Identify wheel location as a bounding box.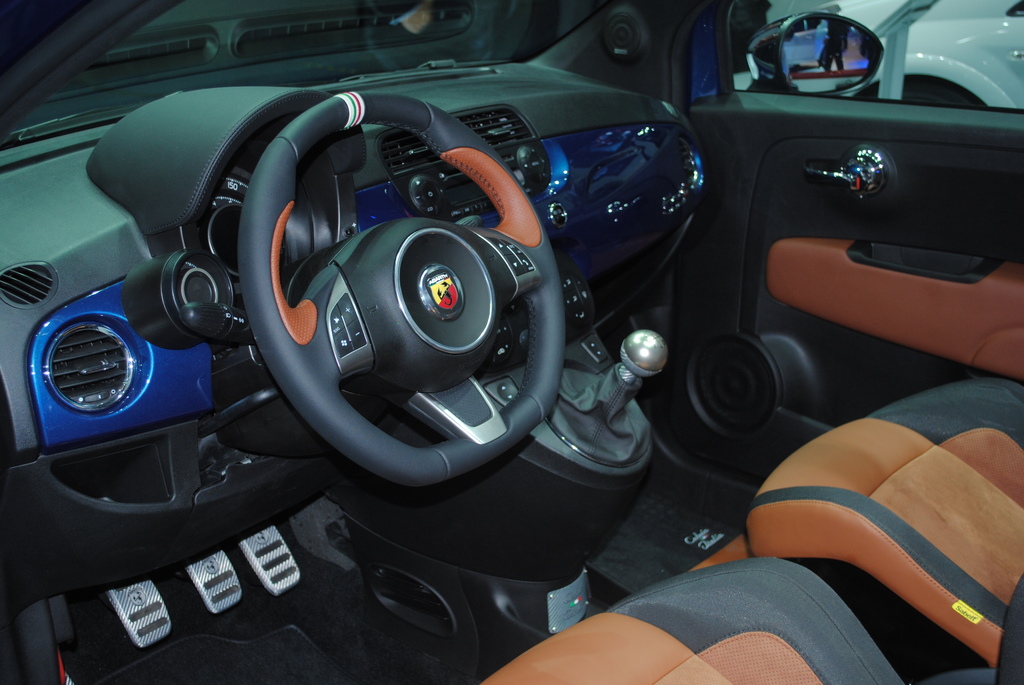
region(203, 139, 602, 499).
